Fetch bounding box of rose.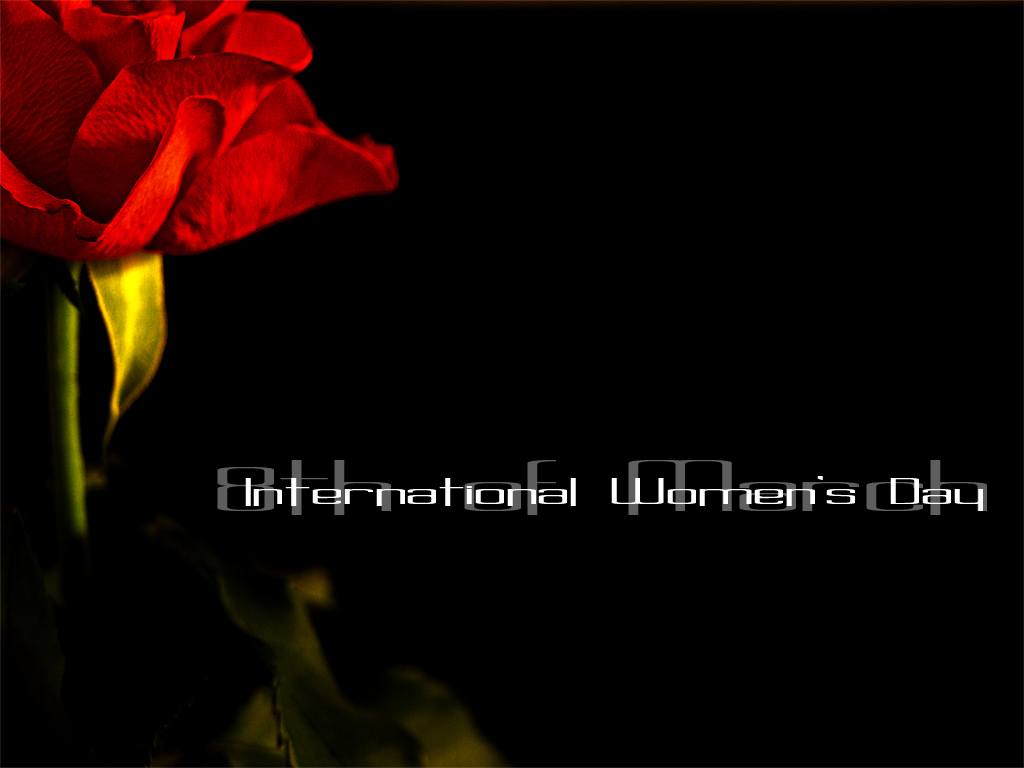
Bbox: left=0, top=0, right=404, bottom=267.
